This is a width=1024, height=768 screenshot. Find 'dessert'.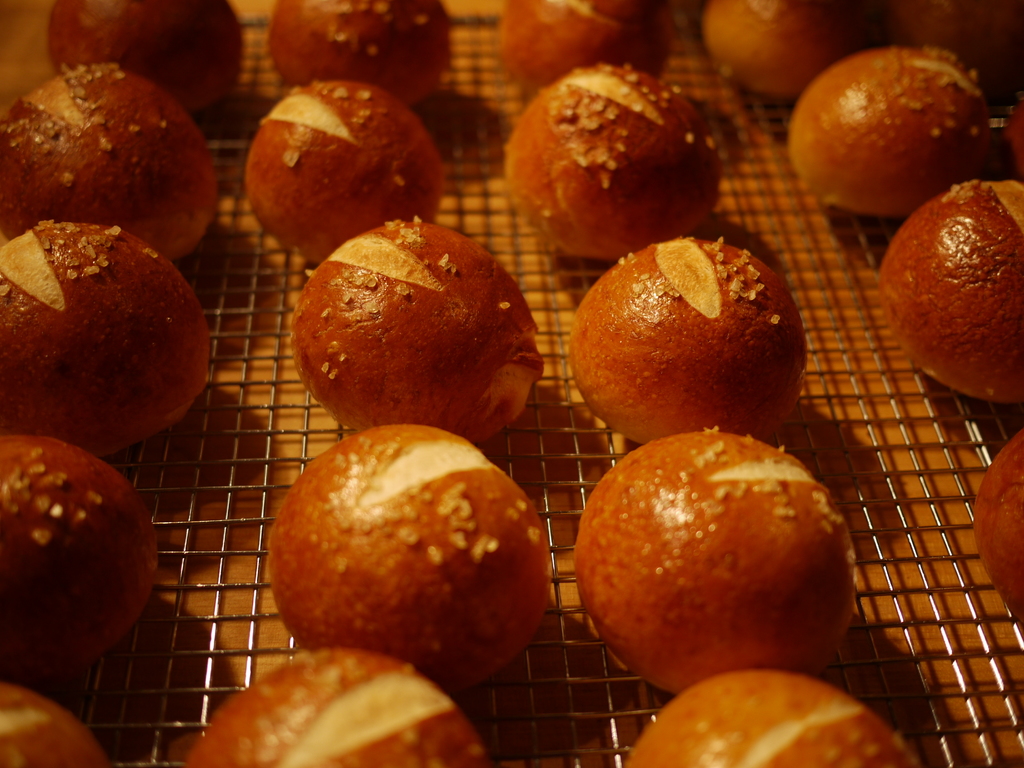
Bounding box: bbox(274, 0, 452, 93).
